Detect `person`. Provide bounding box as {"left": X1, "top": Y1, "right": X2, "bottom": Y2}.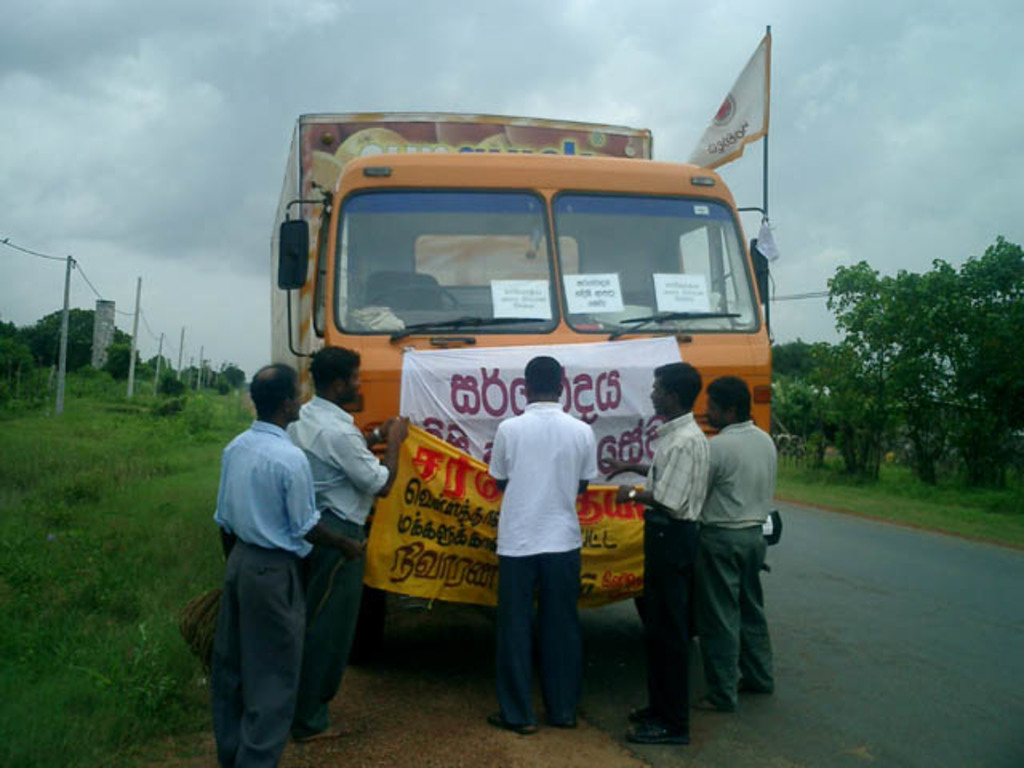
{"left": 285, "top": 342, "right": 408, "bottom": 739}.
